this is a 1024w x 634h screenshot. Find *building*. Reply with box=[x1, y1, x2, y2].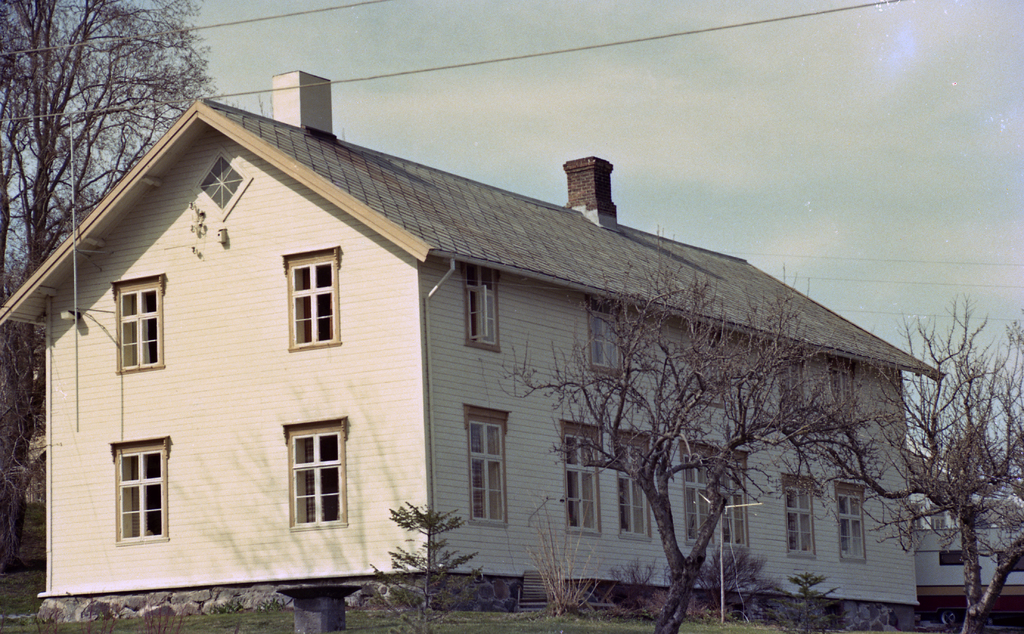
box=[0, 69, 947, 608].
